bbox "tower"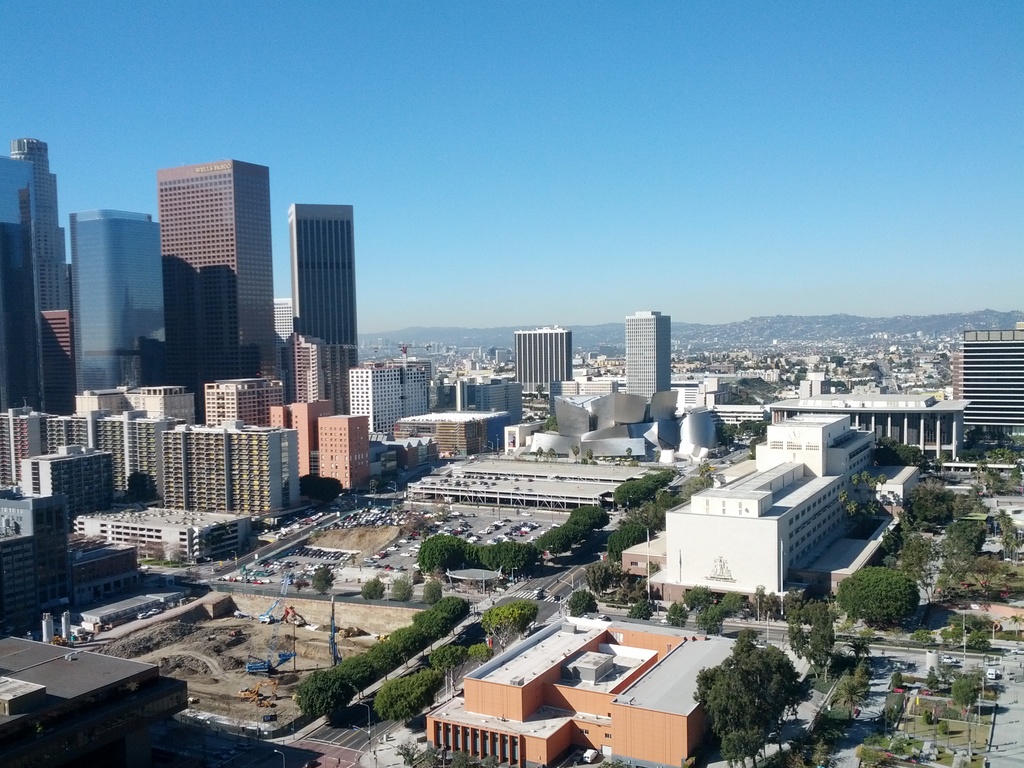
282/401/310/490
